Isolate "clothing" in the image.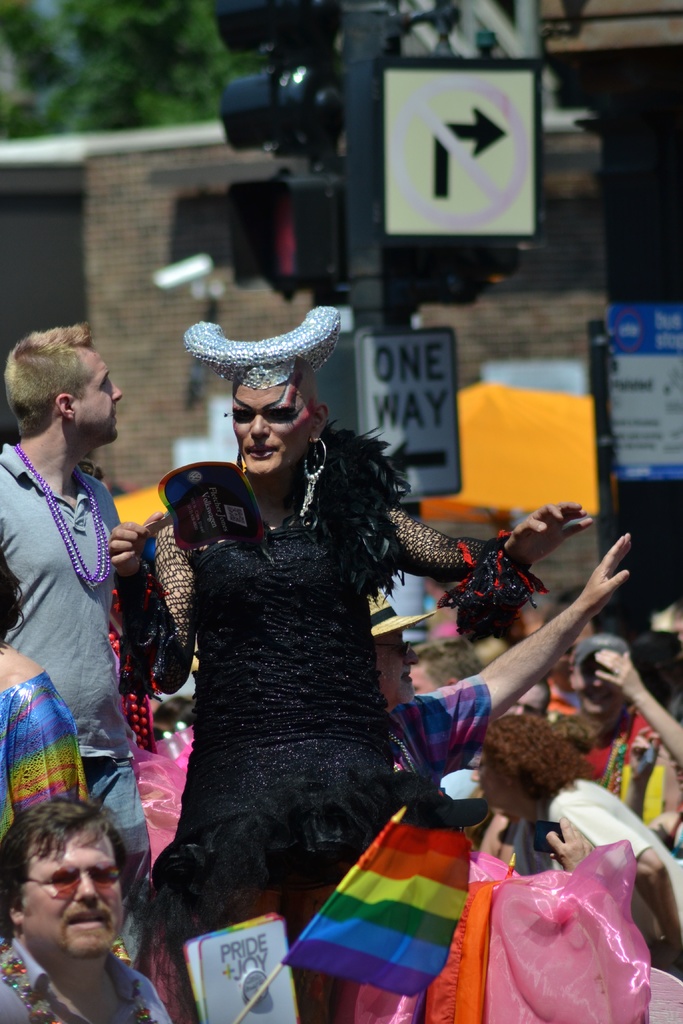
Isolated region: pyautogui.locateOnScreen(0, 939, 170, 1023).
